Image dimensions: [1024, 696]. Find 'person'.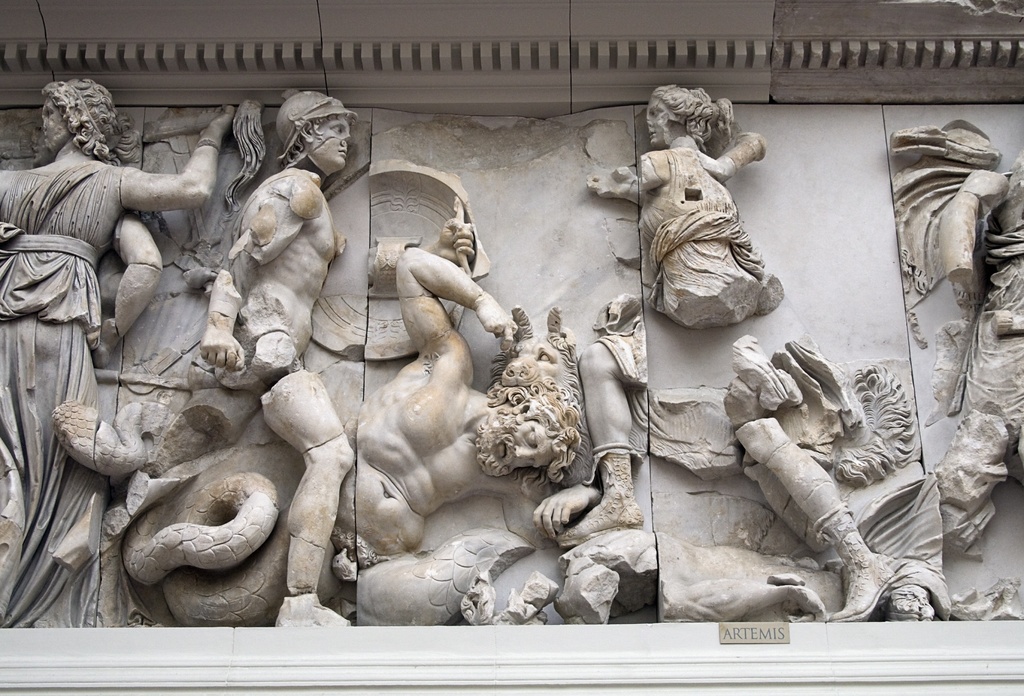
<region>203, 90, 471, 624</region>.
